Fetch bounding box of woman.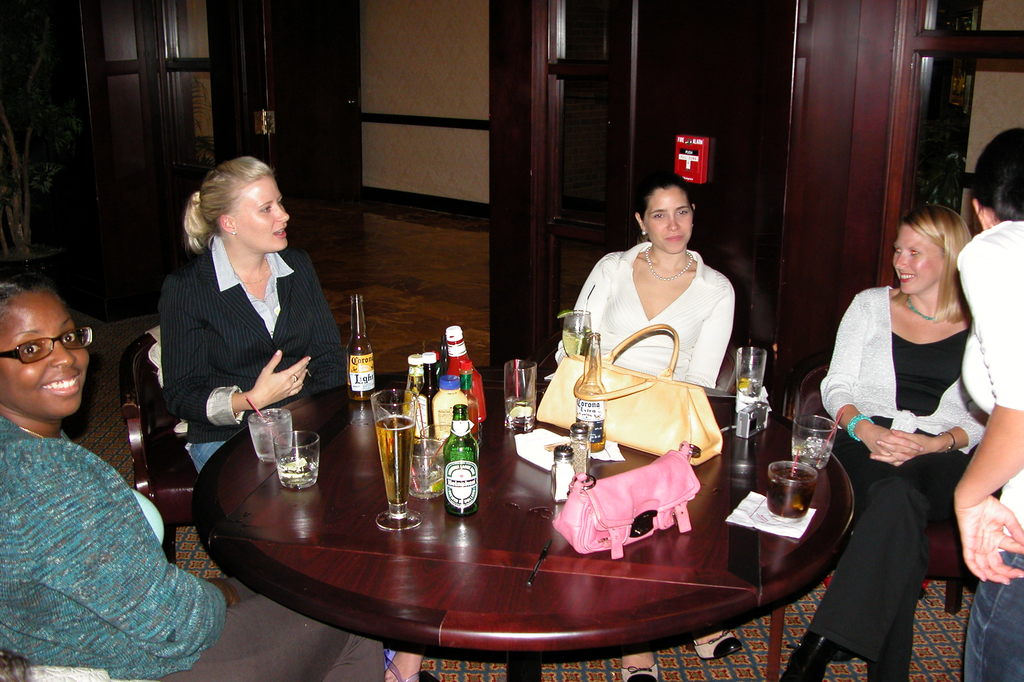
Bbox: {"left": 822, "top": 165, "right": 996, "bottom": 667}.
